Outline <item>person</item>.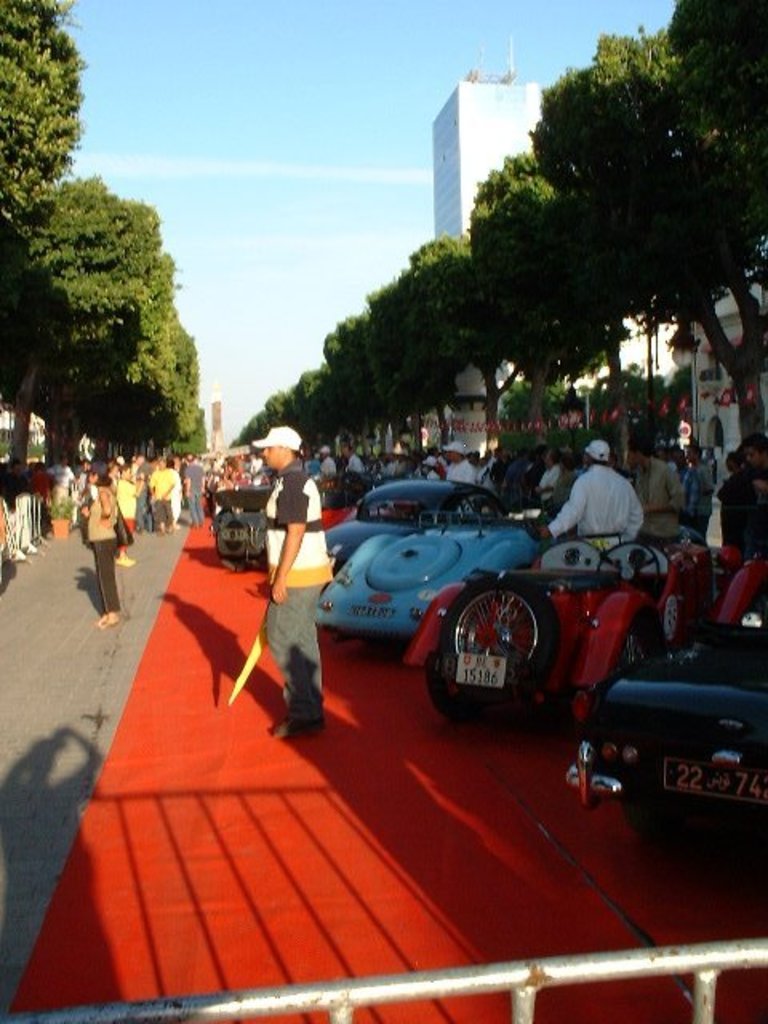
Outline: (x1=254, y1=424, x2=344, y2=750).
